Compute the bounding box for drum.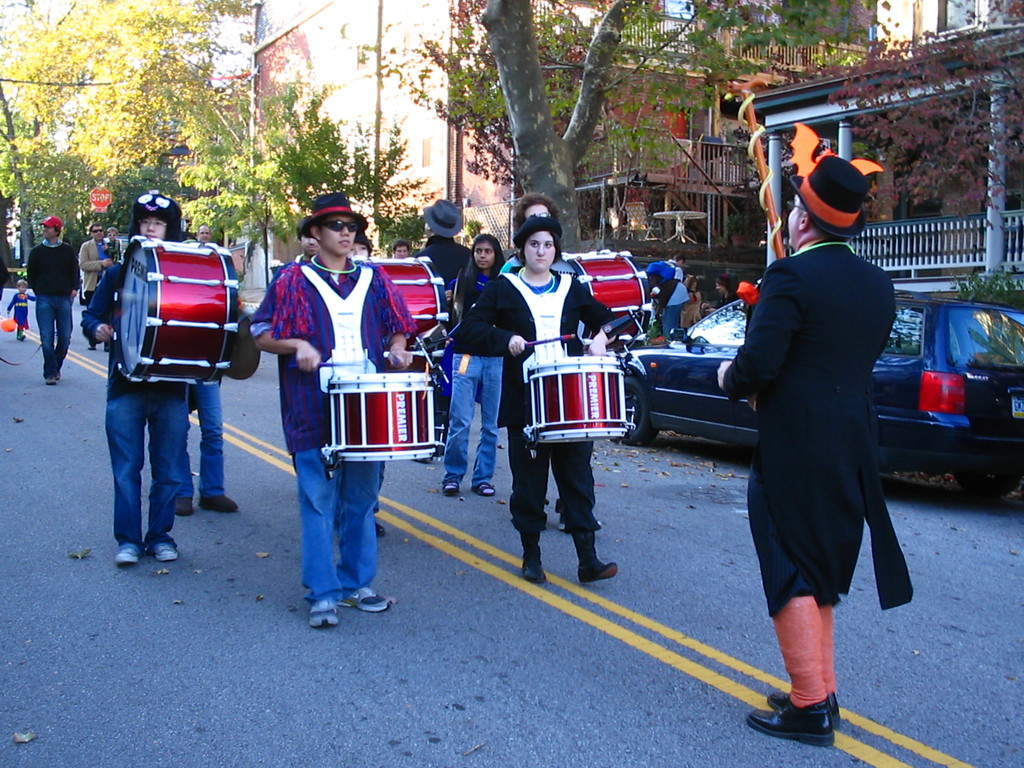
(left=550, top=249, right=651, bottom=353).
